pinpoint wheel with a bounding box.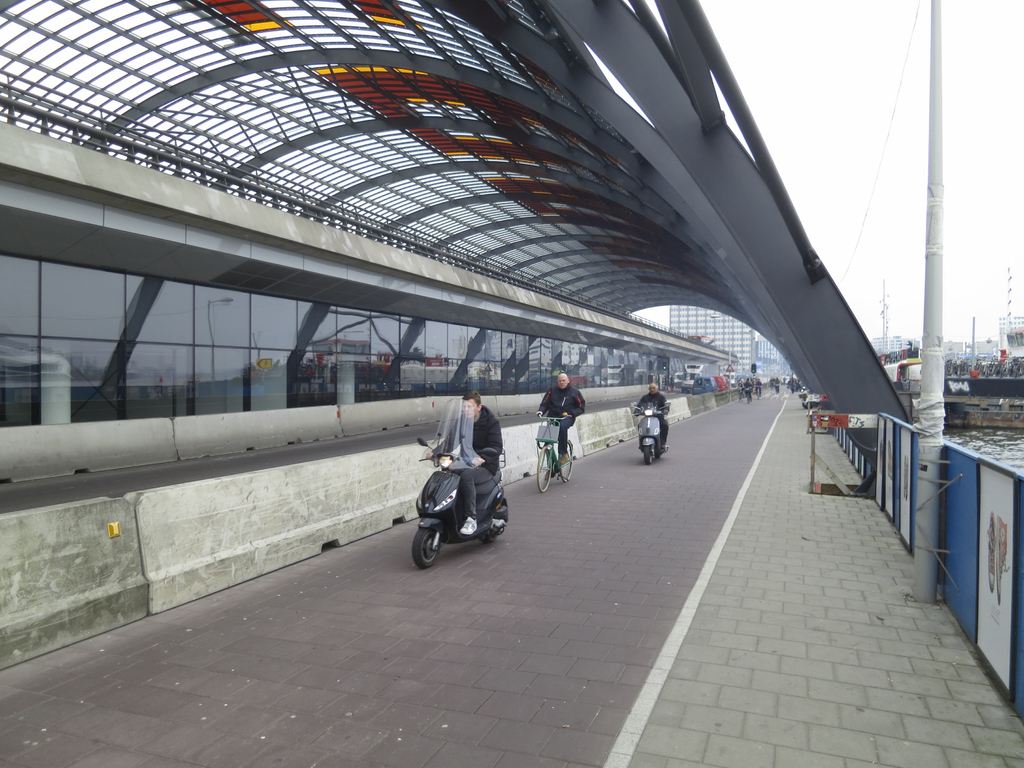
[642, 436, 657, 461].
